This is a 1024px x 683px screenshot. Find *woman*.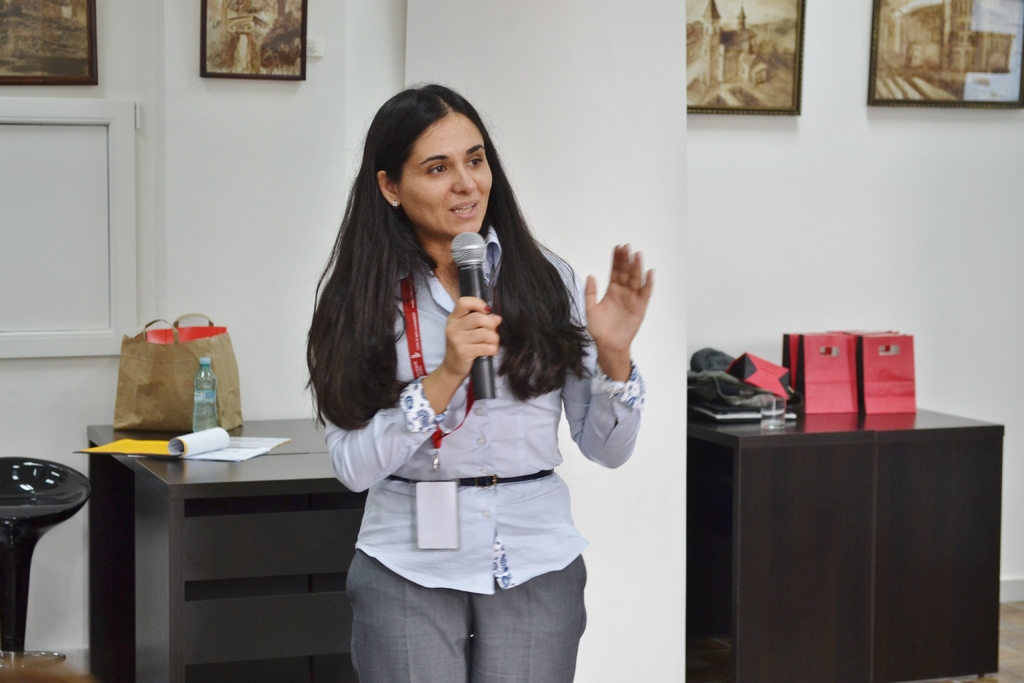
Bounding box: <box>290,94,636,682</box>.
